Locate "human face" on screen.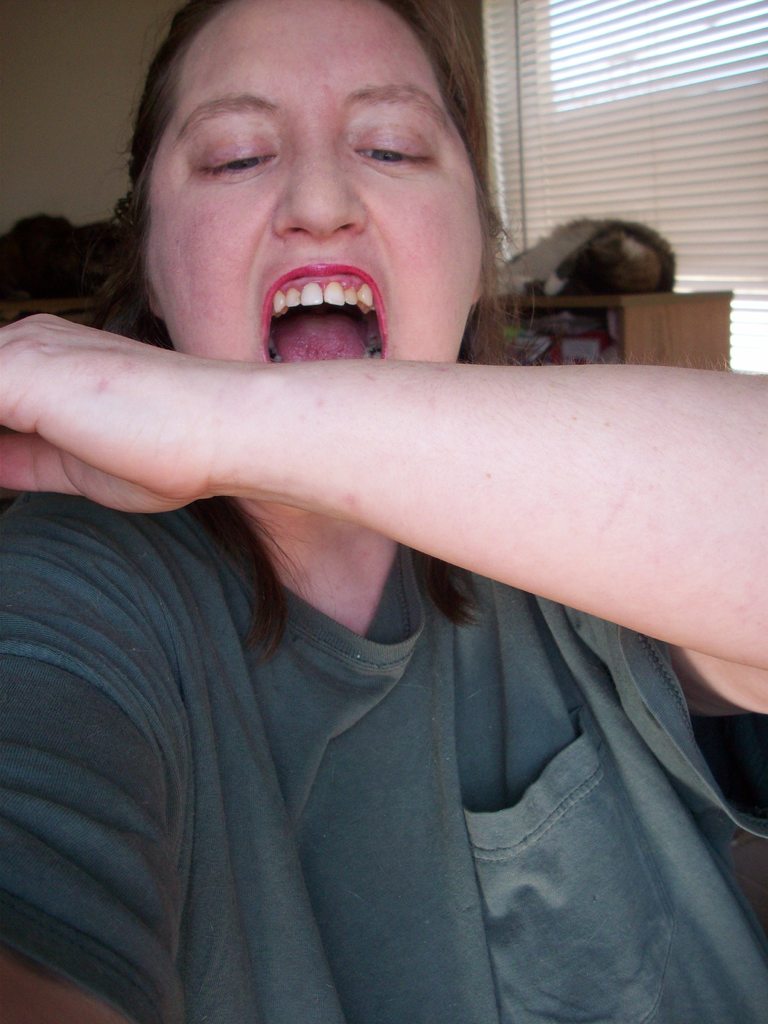
On screen at {"left": 143, "top": 0, "right": 483, "bottom": 365}.
